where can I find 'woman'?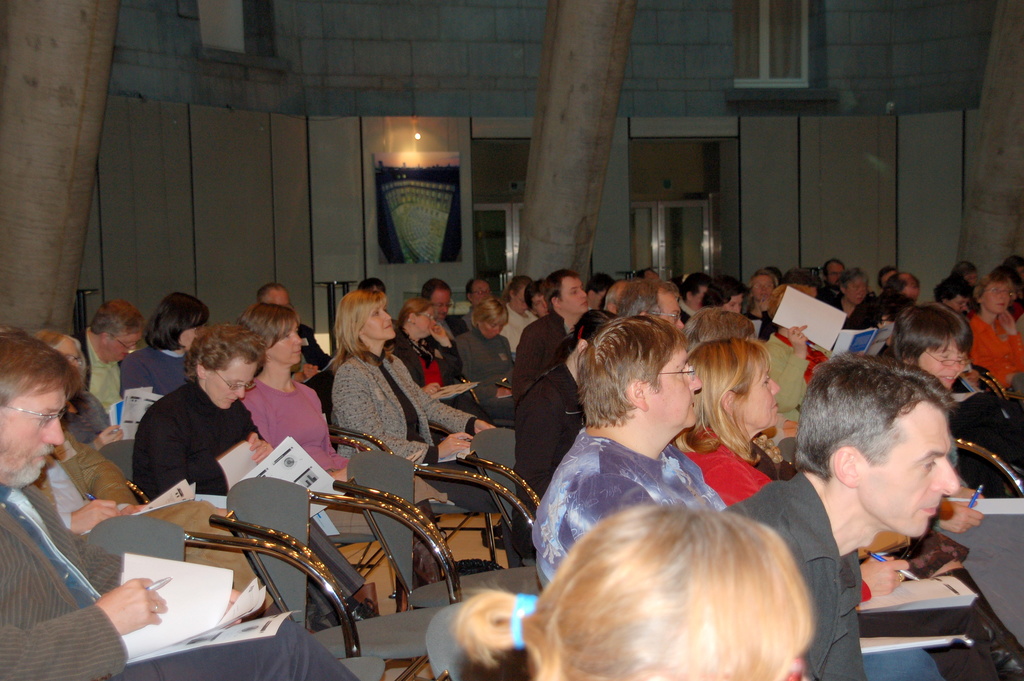
You can find it at <box>883,297,970,393</box>.
